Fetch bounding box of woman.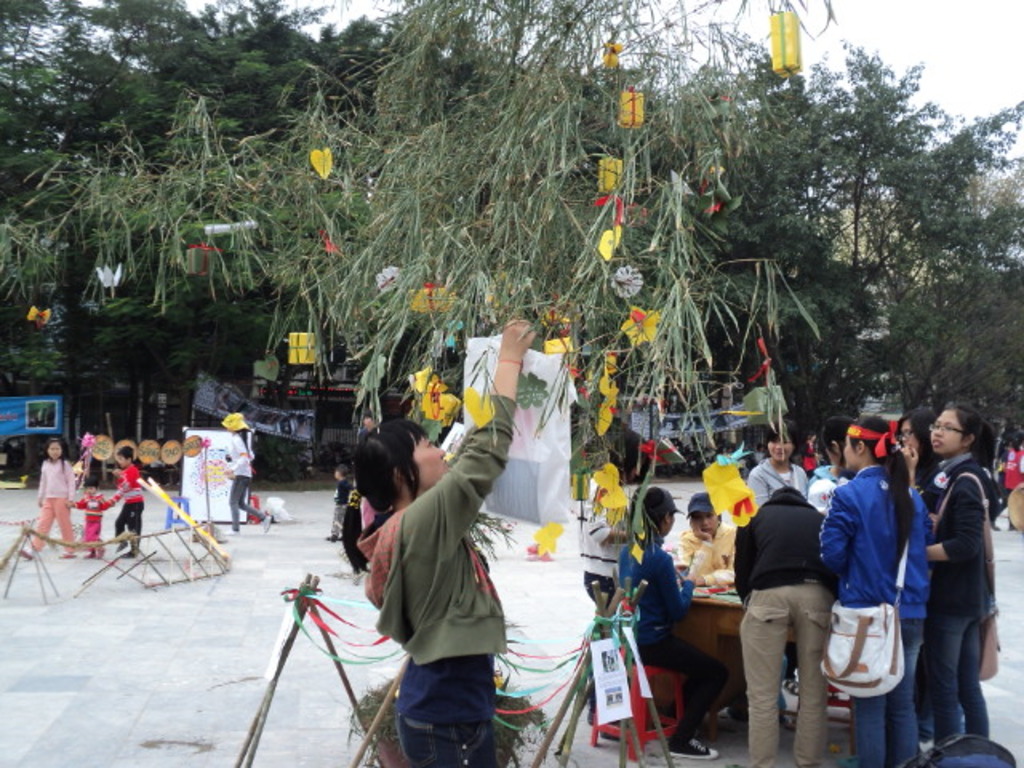
Bbox: 218/413/272/536.
